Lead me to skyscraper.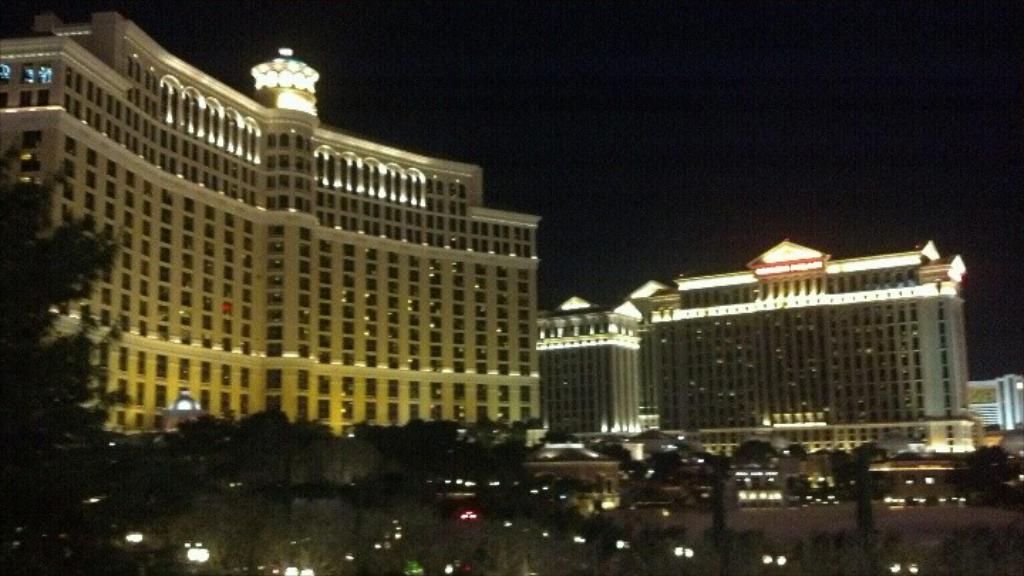
Lead to [650,235,974,464].
